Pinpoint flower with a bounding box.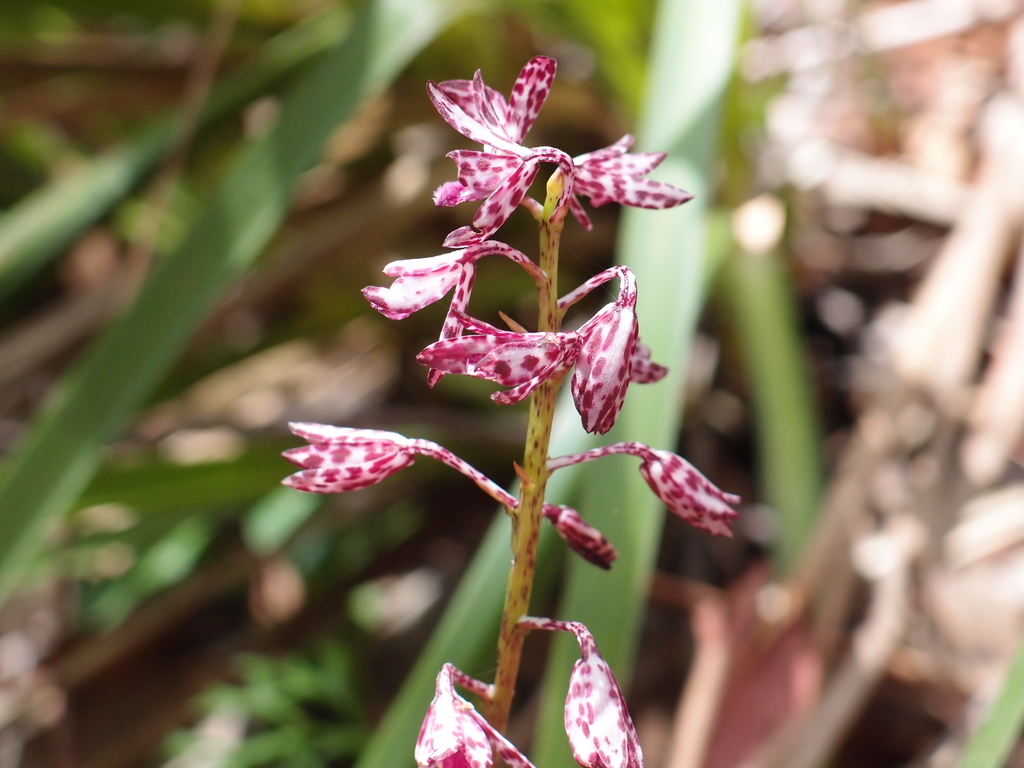
BBox(274, 417, 446, 515).
